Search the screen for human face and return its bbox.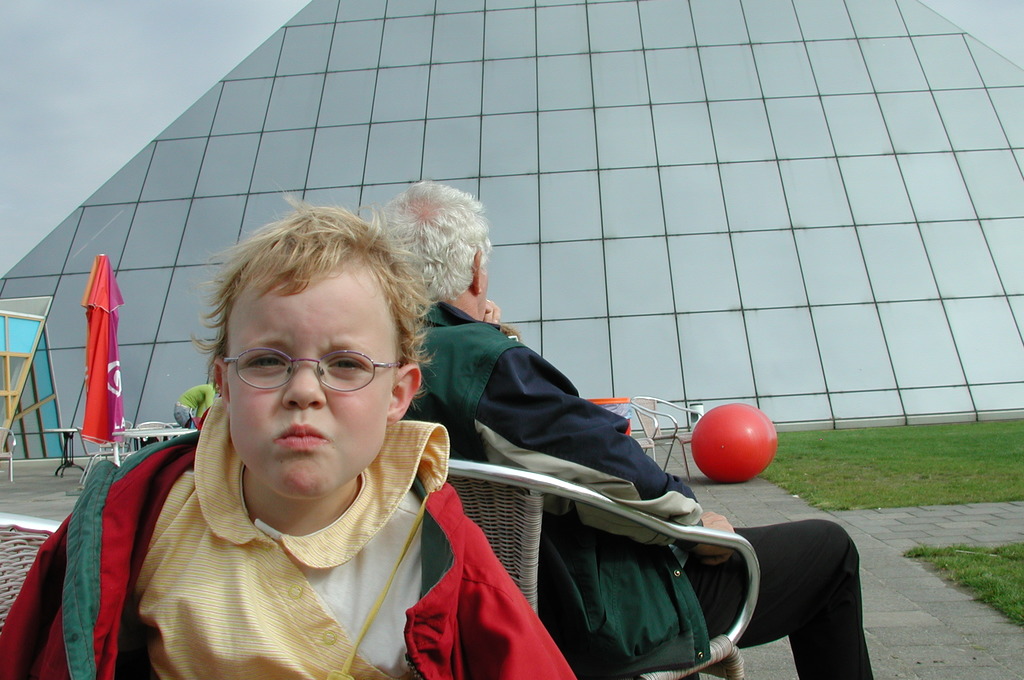
Found: [229, 257, 403, 501].
